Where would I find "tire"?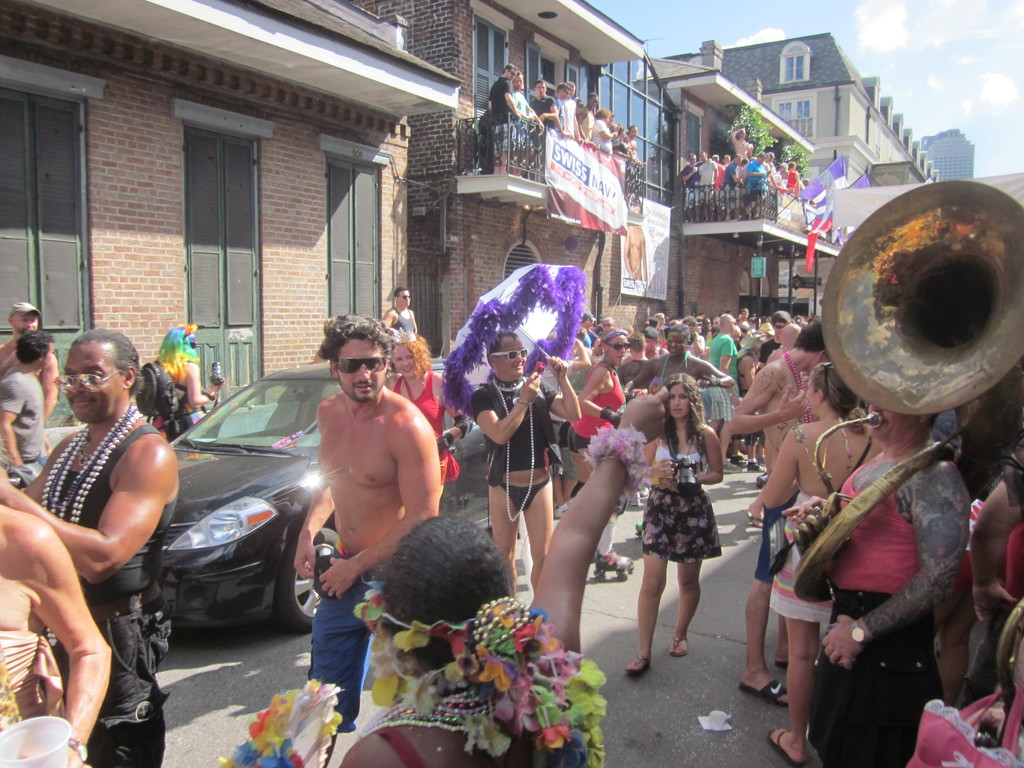
At Rect(275, 521, 340, 632).
